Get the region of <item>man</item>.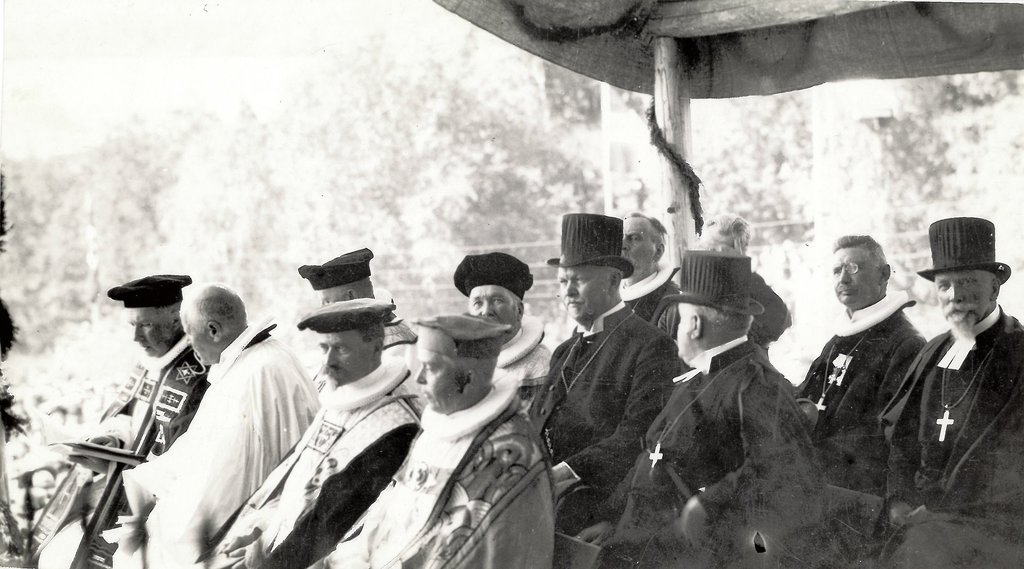
region(593, 247, 824, 568).
